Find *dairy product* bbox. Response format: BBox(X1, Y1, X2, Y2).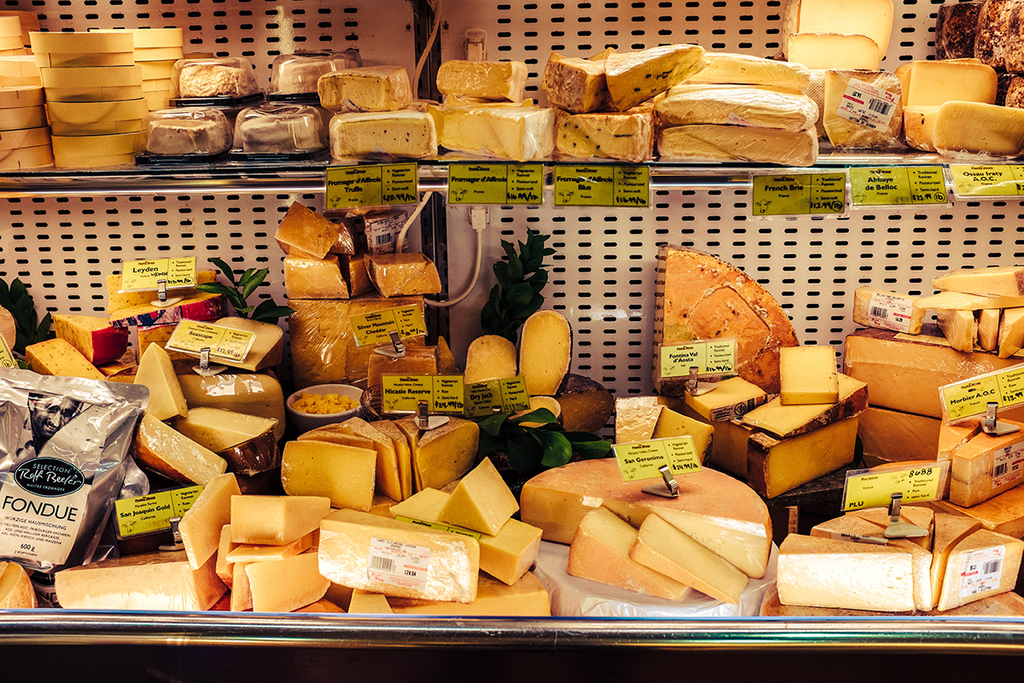
BBox(655, 413, 713, 464).
